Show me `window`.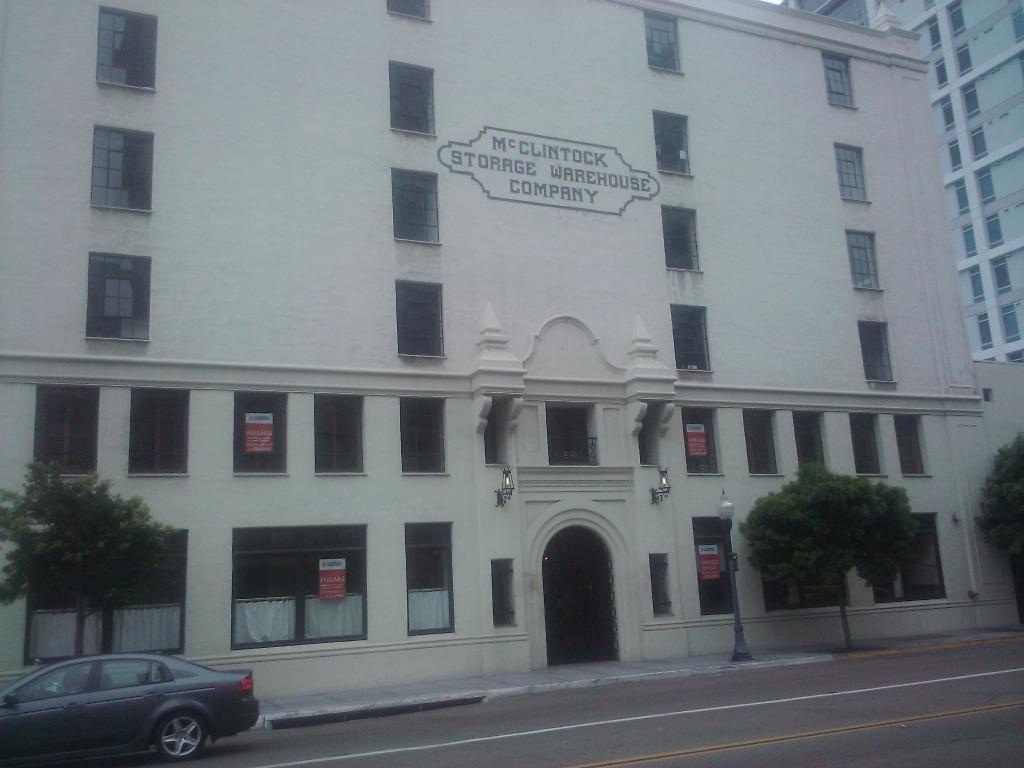
`window` is here: Rect(391, 170, 442, 248).
